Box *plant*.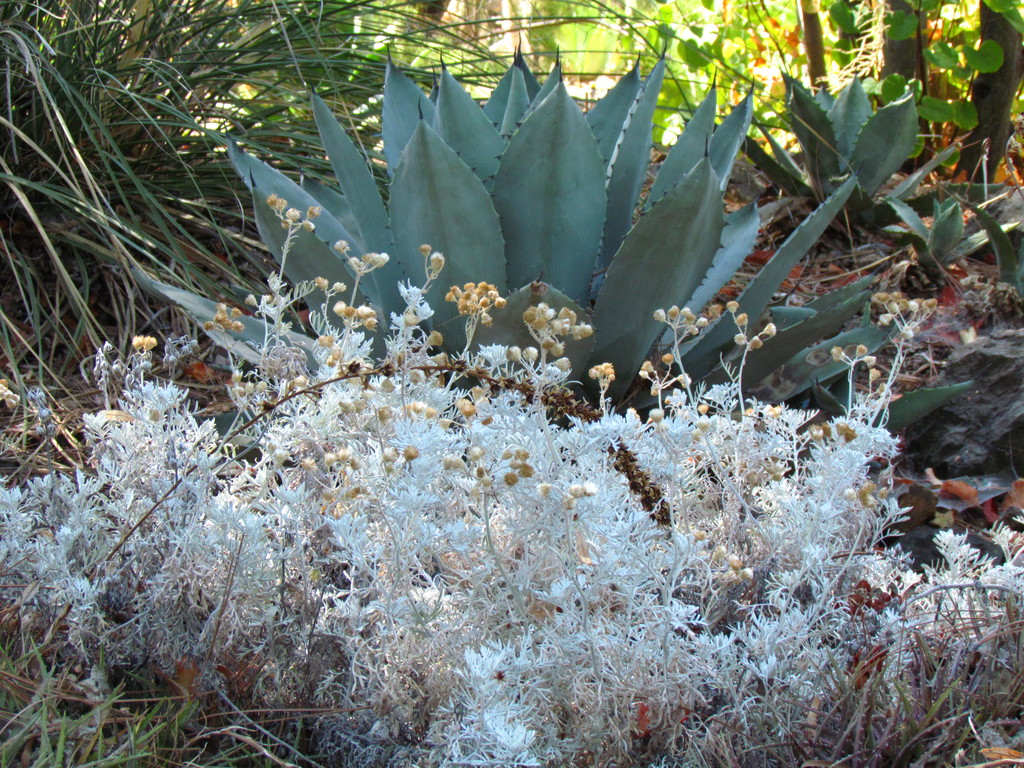
x1=0 y1=637 x2=198 y2=767.
